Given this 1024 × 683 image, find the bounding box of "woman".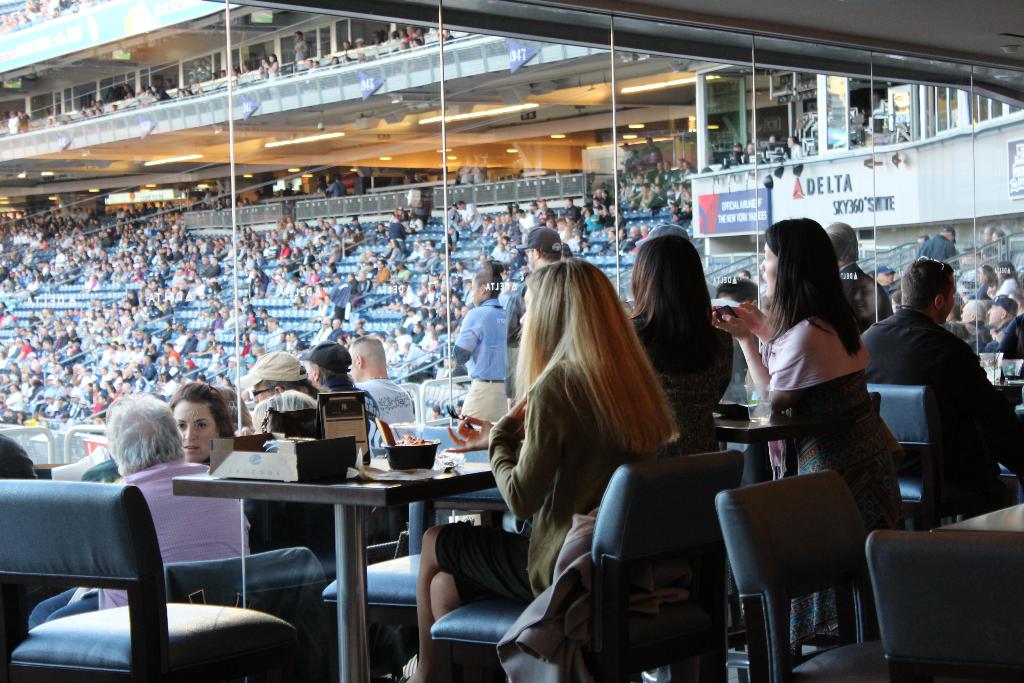
[712, 215, 900, 661].
